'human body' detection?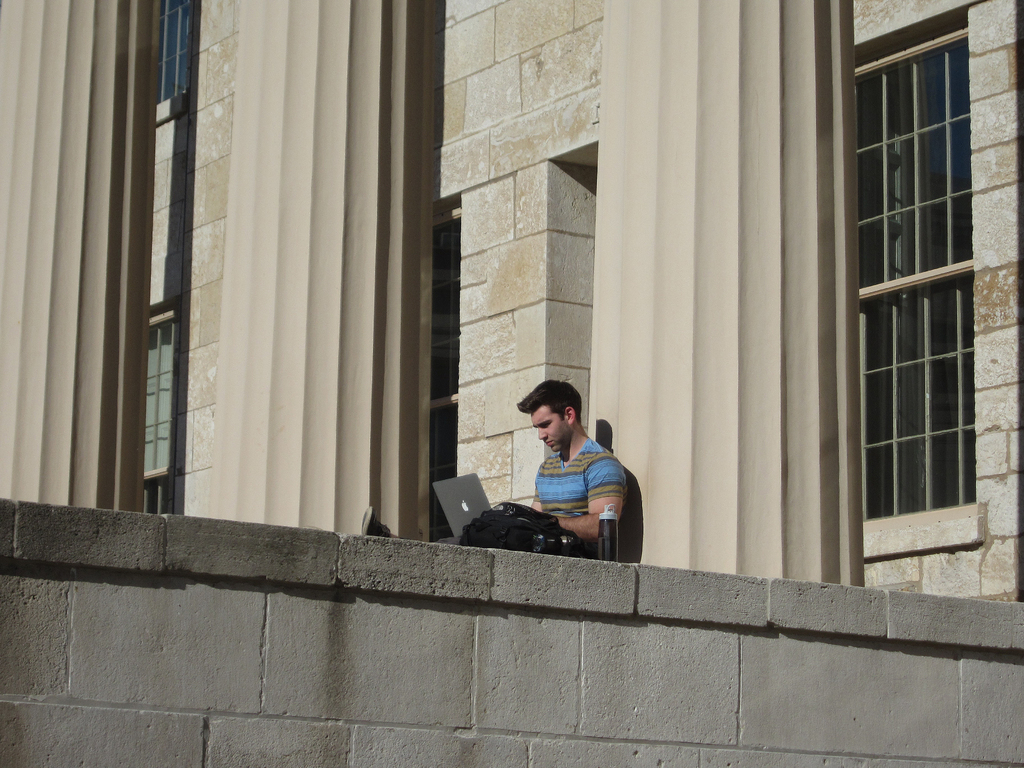
Rect(360, 381, 628, 562)
